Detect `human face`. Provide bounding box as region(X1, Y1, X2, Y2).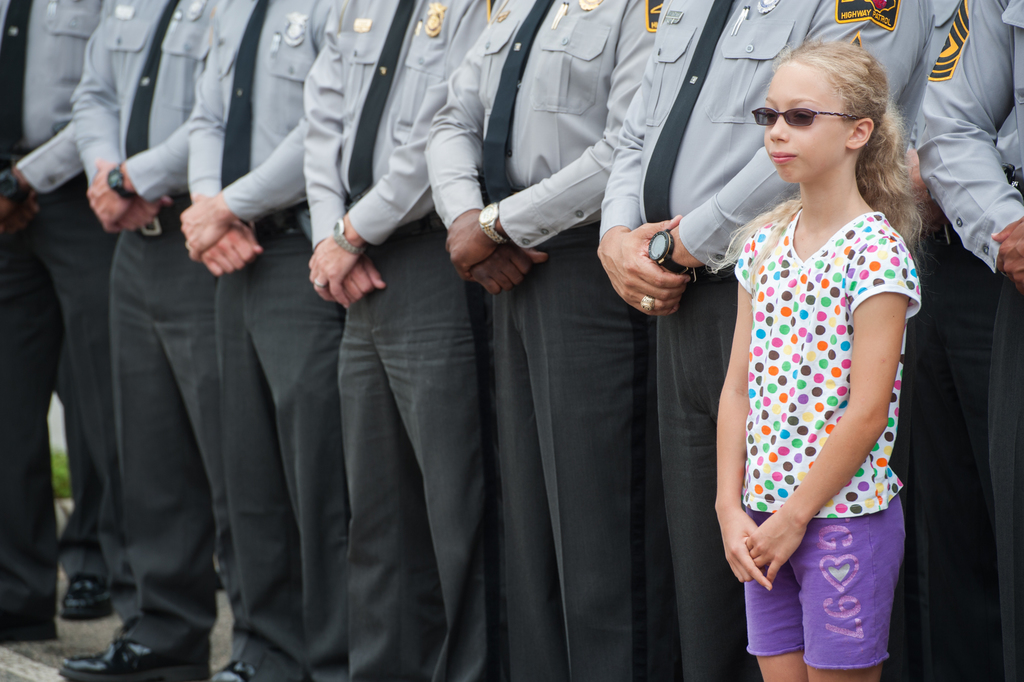
region(765, 62, 847, 183).
